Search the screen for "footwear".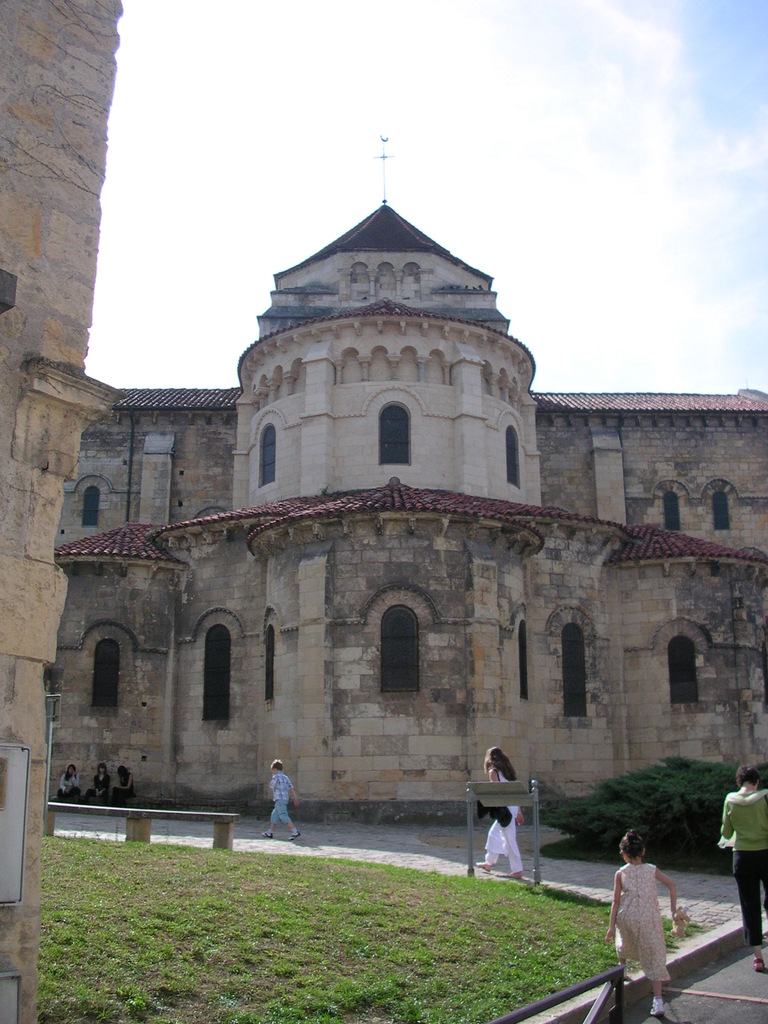
Found at (left=751, top=954, right=767, bottom=975).
